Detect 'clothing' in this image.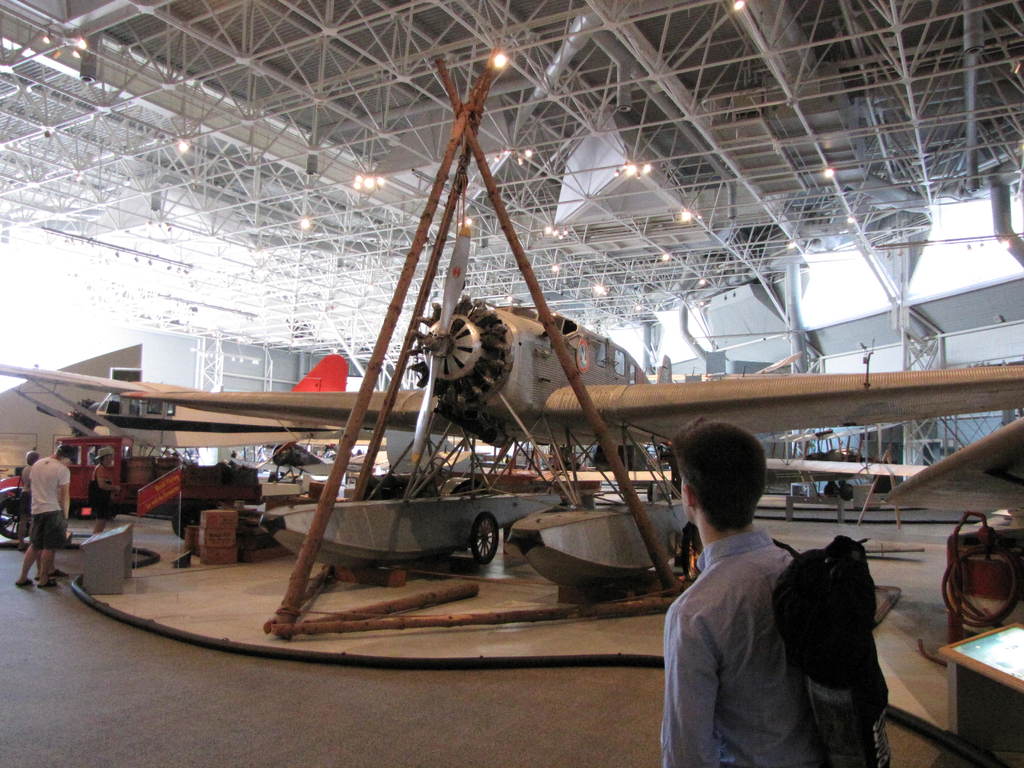
Detection: {"x1": 39, "y1": 456, "x2": 86, "y2": 545}.
